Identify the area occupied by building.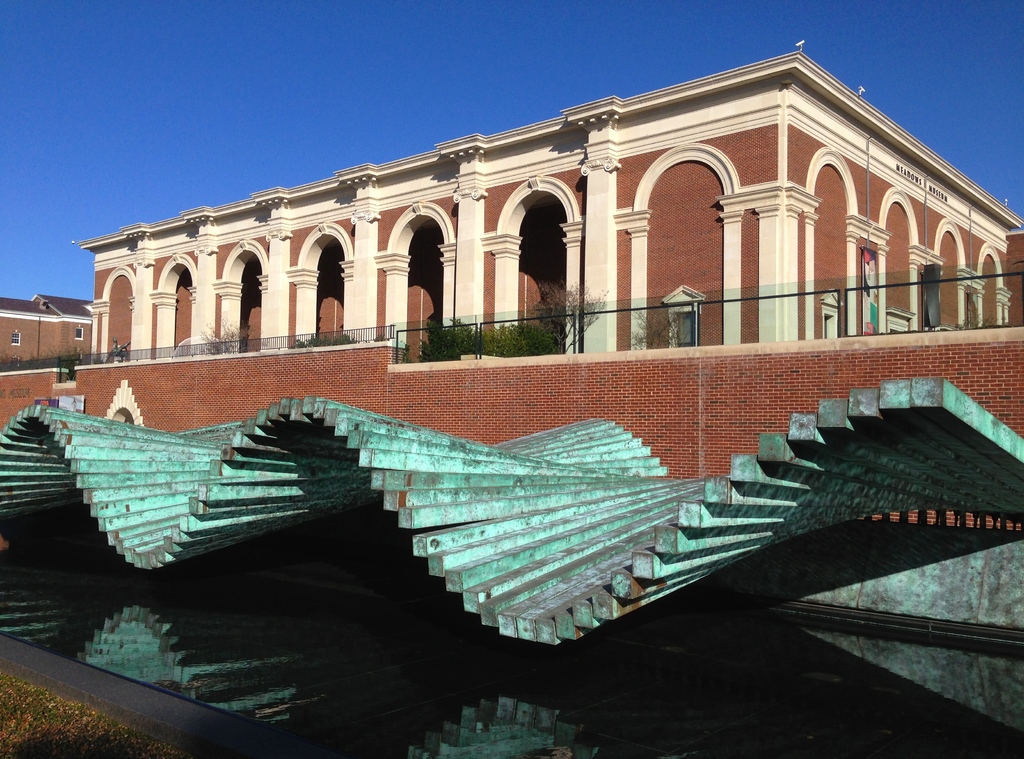
Area: Rect(0, 35, 1023, 642).
